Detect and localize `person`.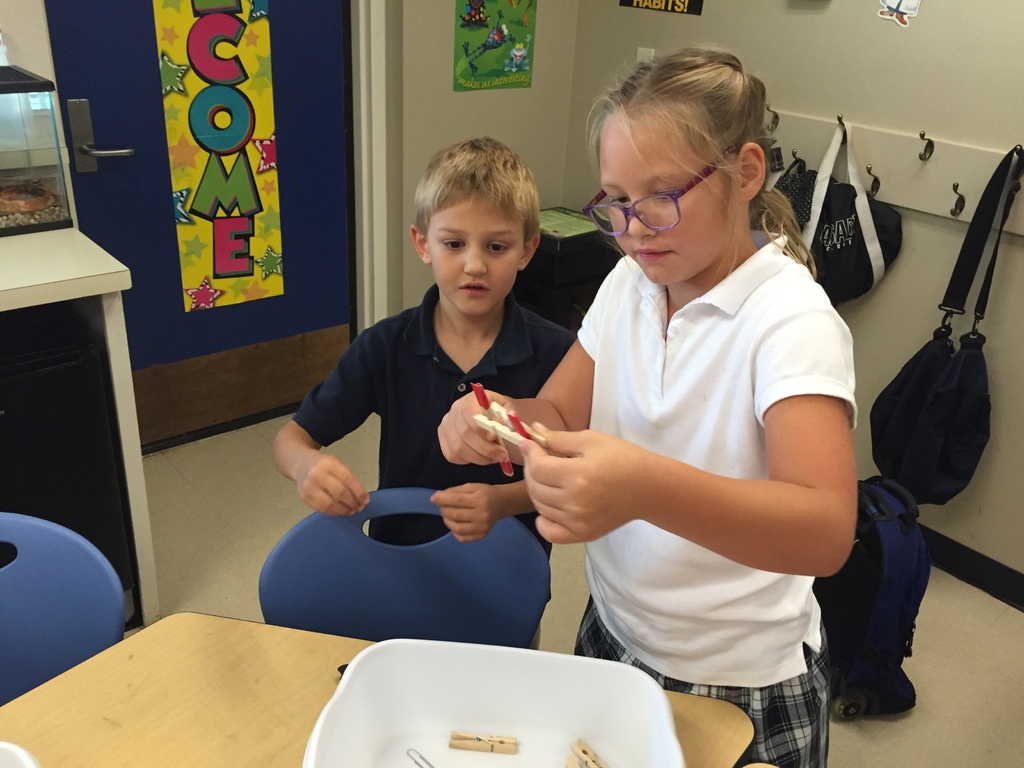
Localized at bbox=[436, 47, 854, 767].
